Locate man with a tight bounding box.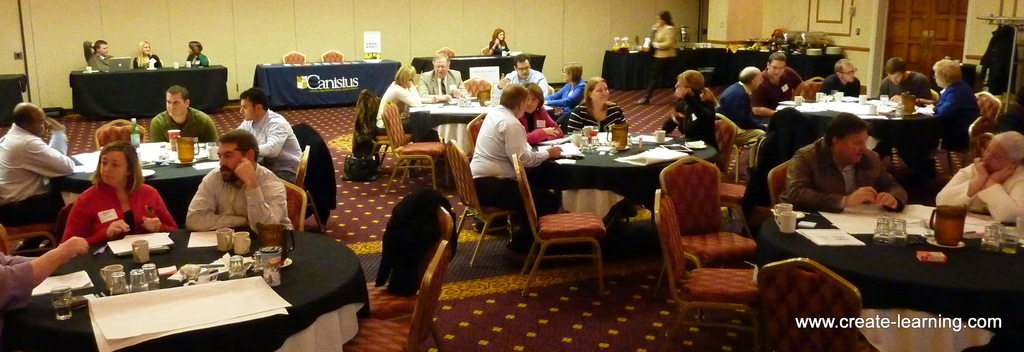
(left=471, top=86, right=556, bottom=250).
